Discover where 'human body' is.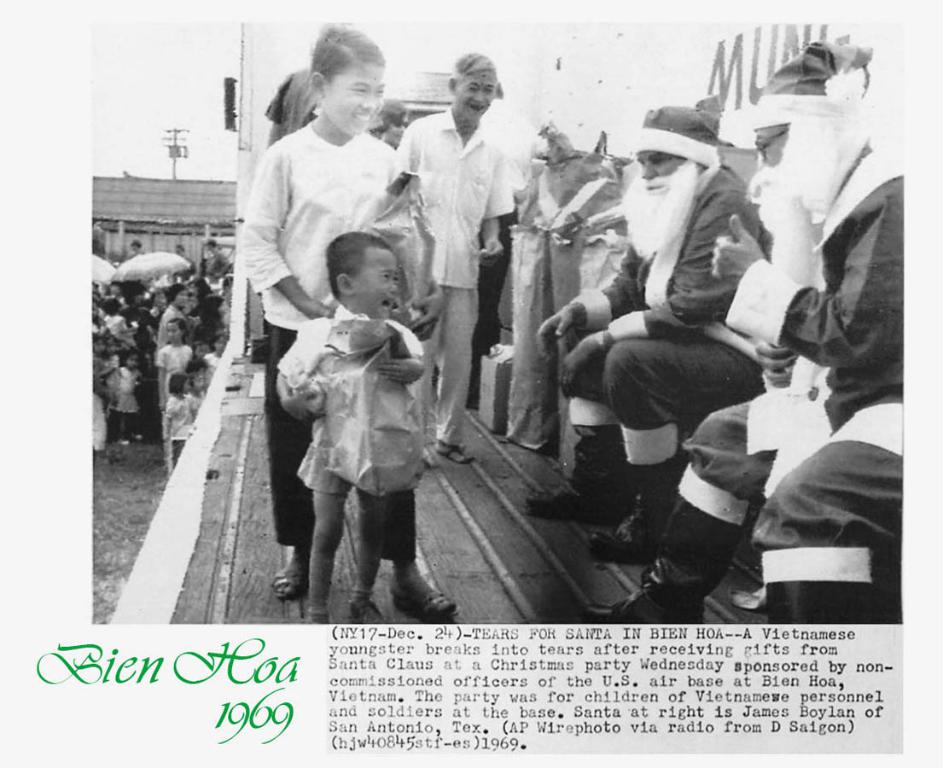
Discovered at bbox(492, 123, 633, 447).
